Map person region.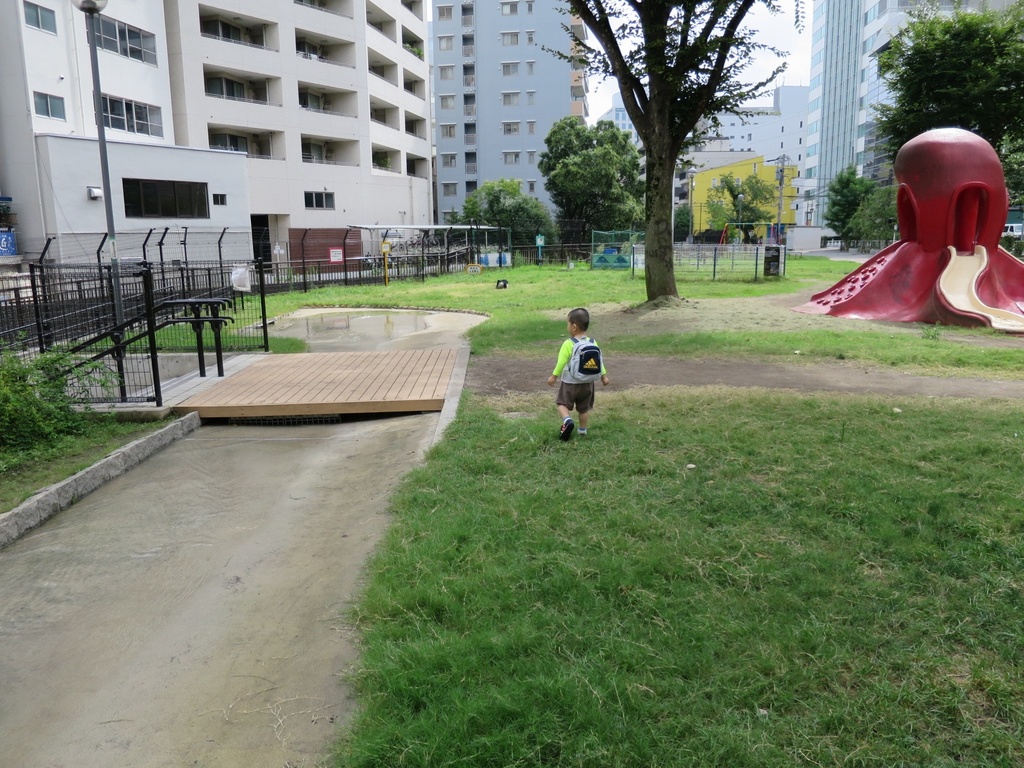
Mapped to (left=555, top=308, right=604, bottom=430).
